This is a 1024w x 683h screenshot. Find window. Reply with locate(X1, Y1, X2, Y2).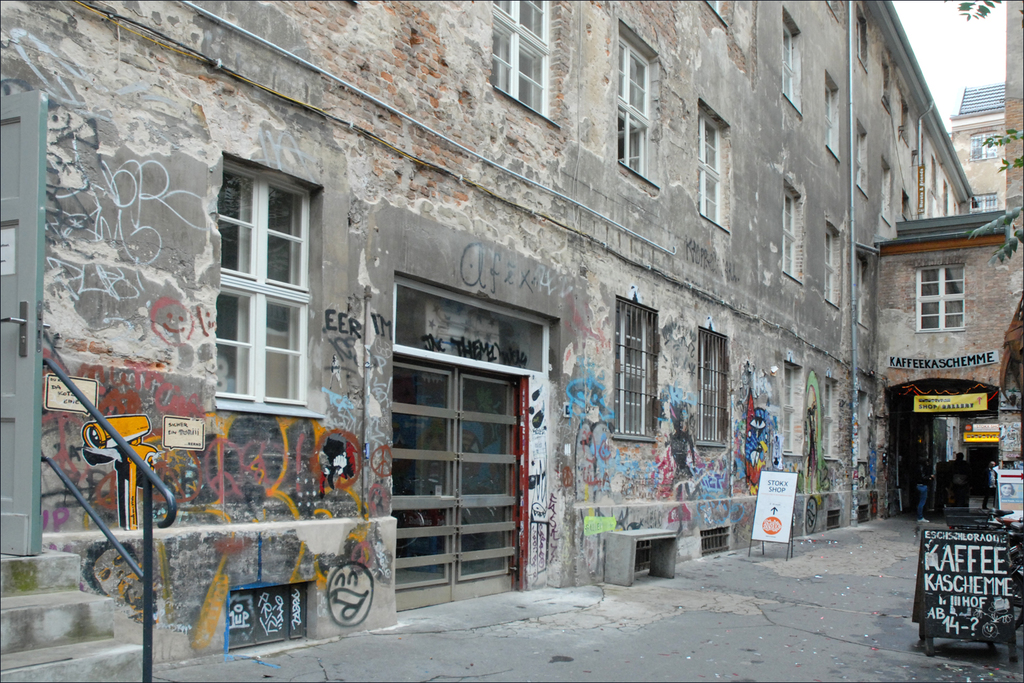
locate(611, 24, 659, 191).
